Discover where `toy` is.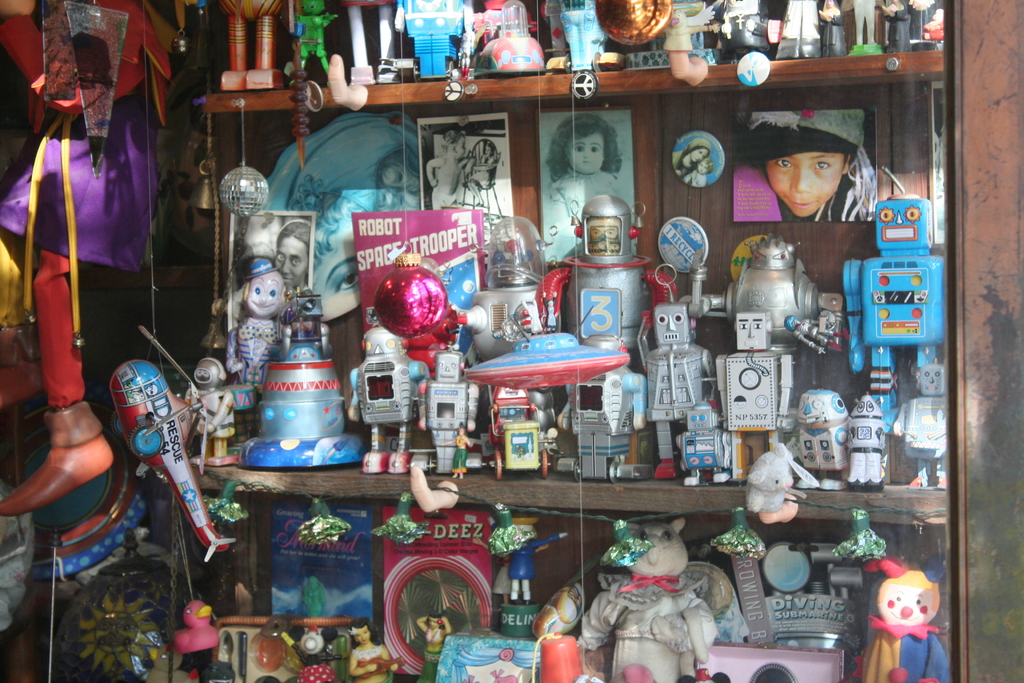
Discovered at 792 391 851 484.
